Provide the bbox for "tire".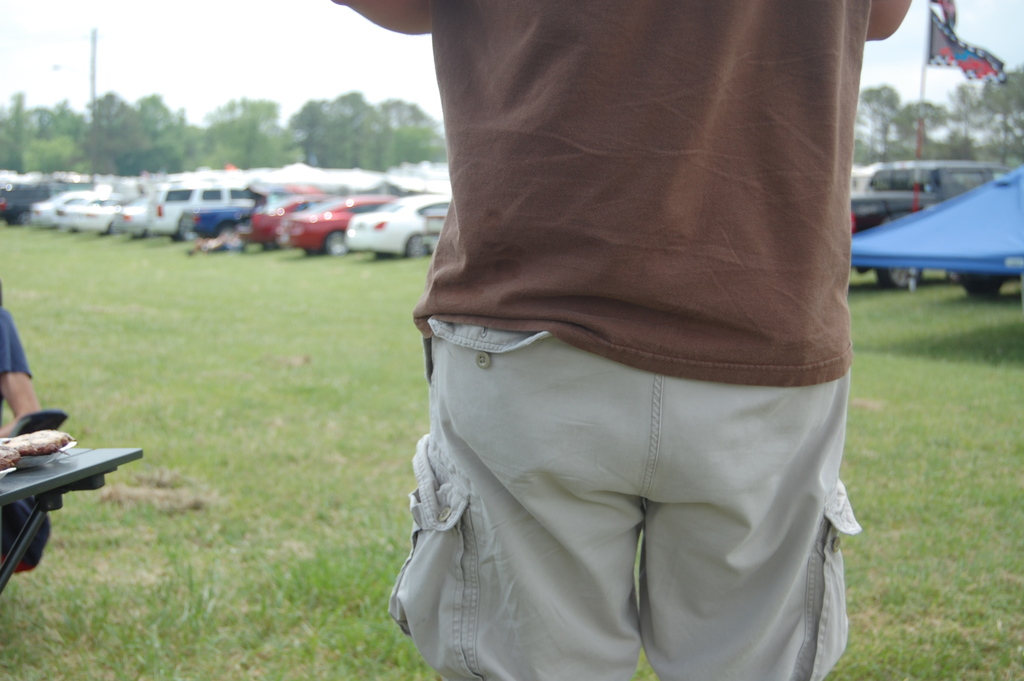
select_region(962, 274, 1004, 295).
